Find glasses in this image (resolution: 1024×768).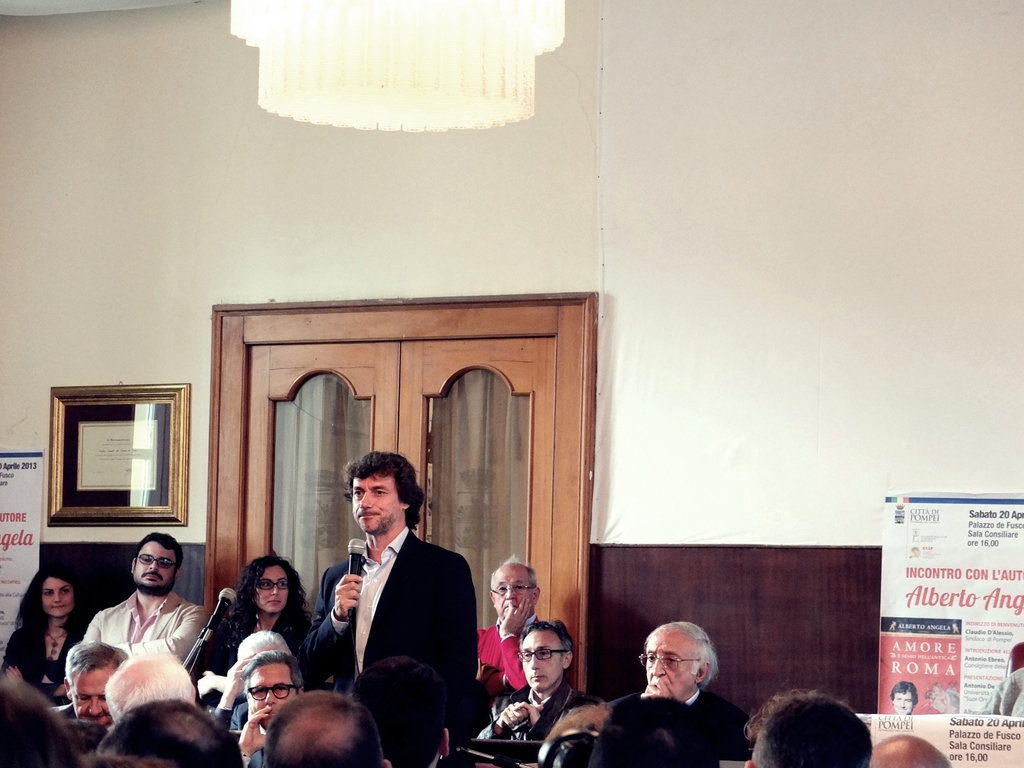
[left=636, top=650, right=699, bottom=671].
